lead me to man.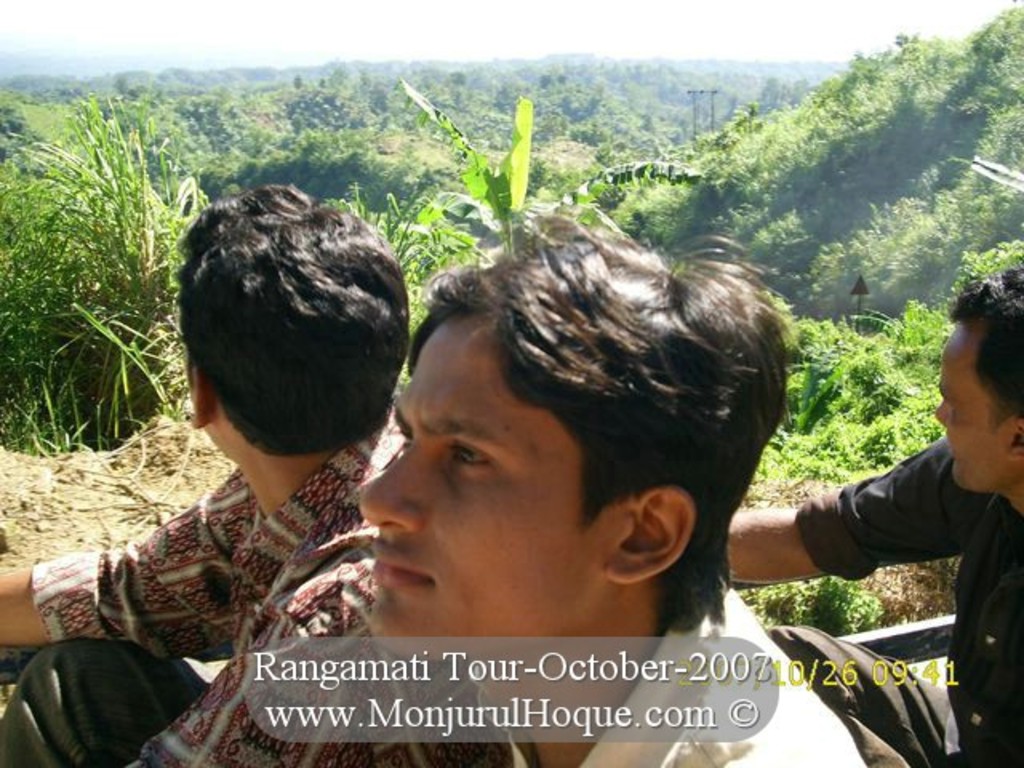
Lead to (left=0, top=187, right=525, bottom=766).
